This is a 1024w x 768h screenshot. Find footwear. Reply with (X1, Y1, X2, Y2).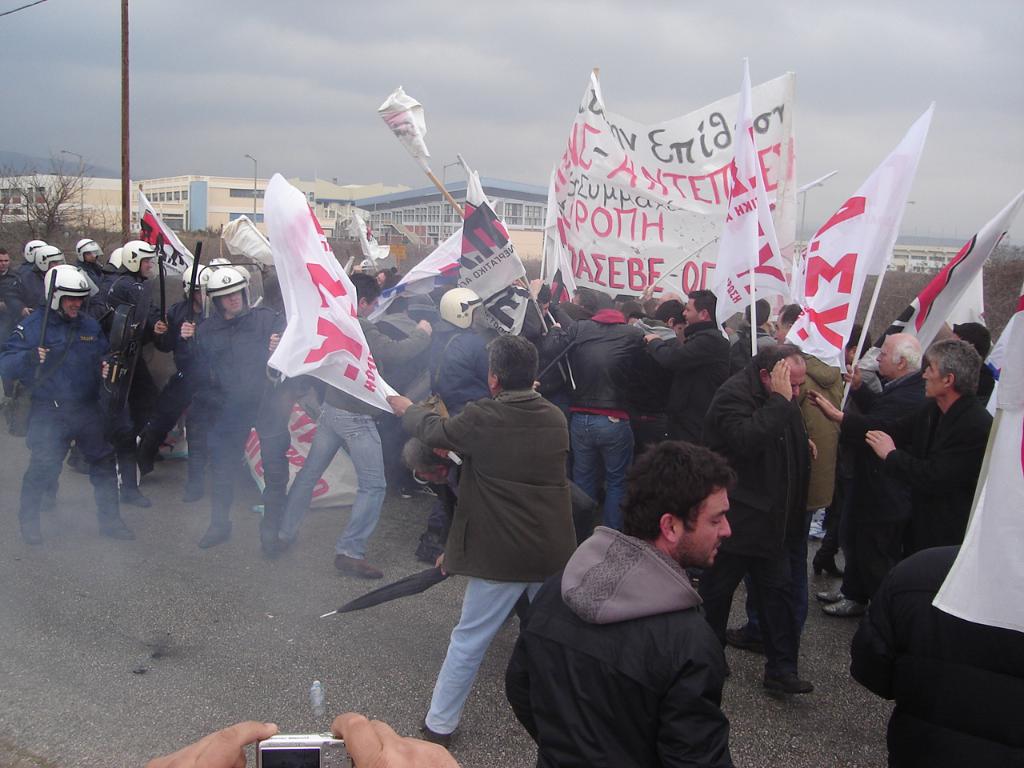
(18, 516, 40, 545).
